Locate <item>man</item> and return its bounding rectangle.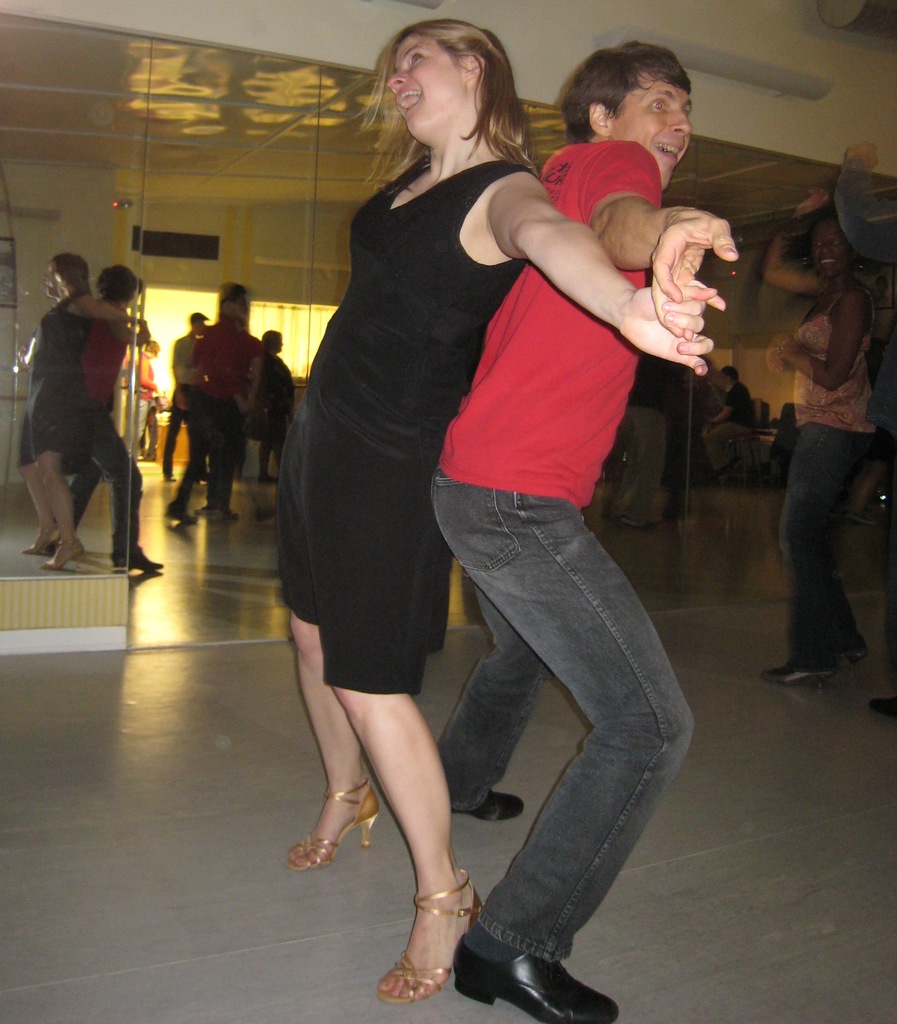
<bbox>837, 141, 896, 719</bbox>.
